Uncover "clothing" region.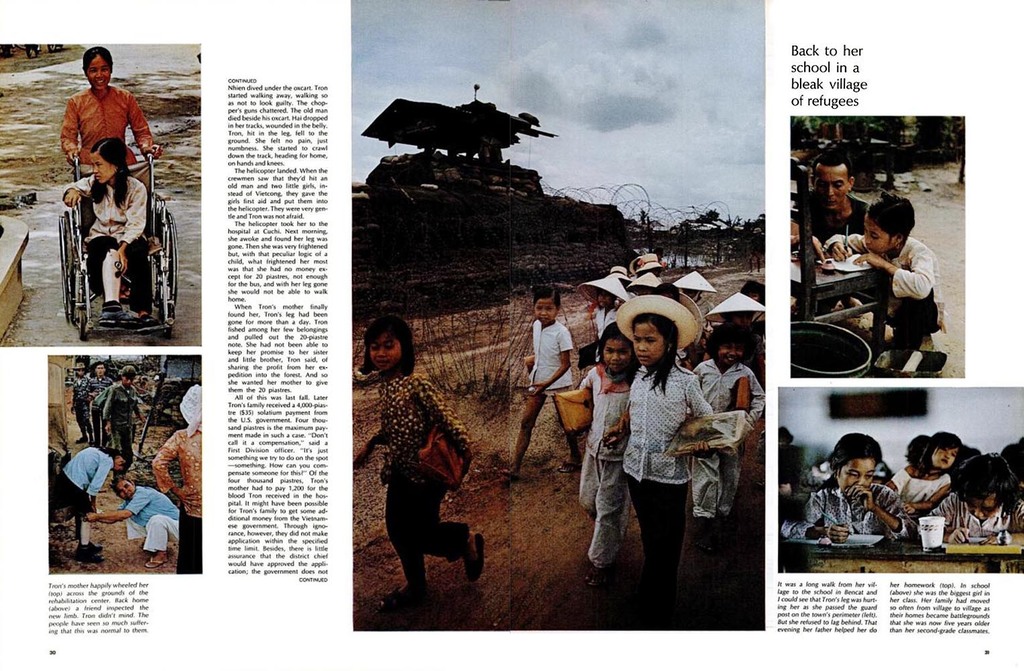
Uncovered: <bbox>103, 382, 145, 465</bbox>.
